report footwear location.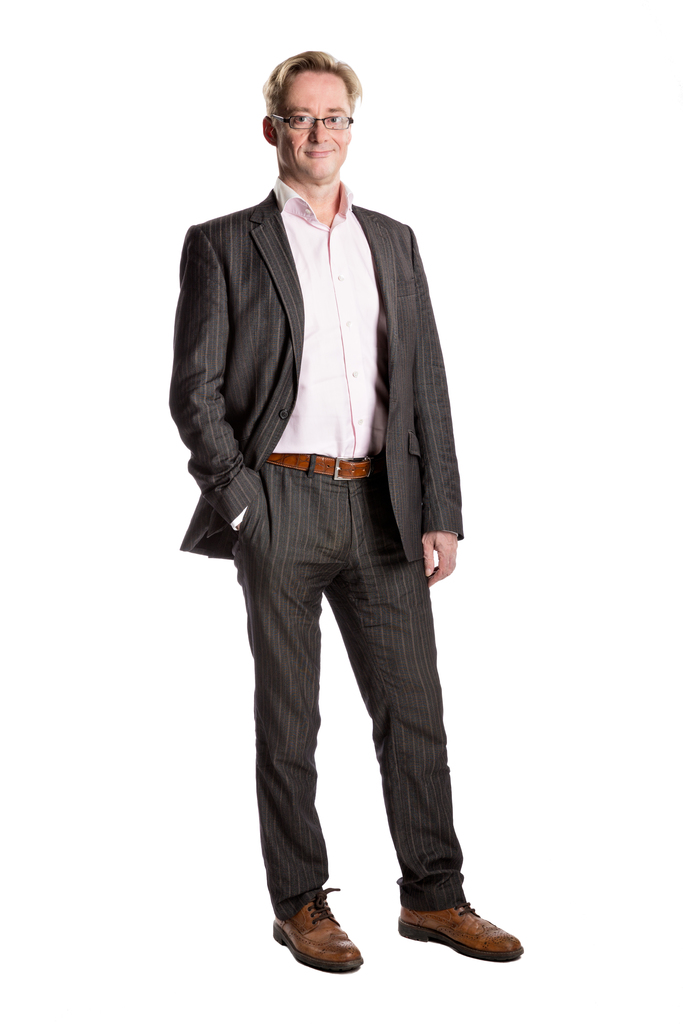
Report: {"left": 394, "top": 881, "right": 517, "bottom": 972}.
